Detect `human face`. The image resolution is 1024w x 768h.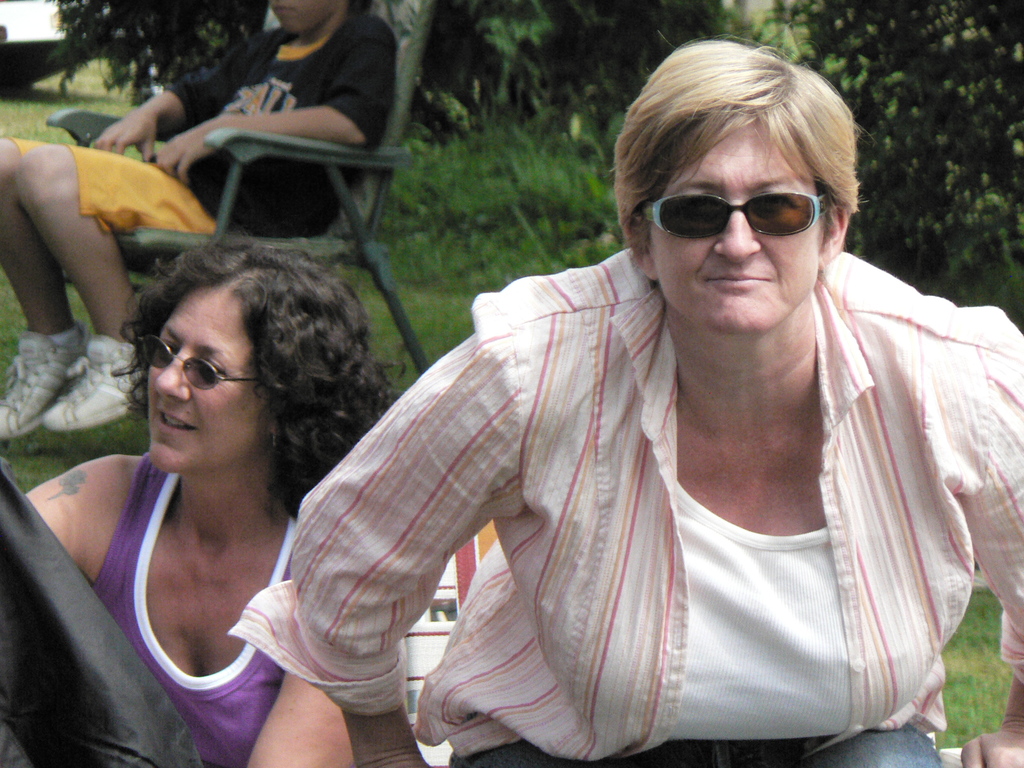
box(650, 116, 823, 335).
